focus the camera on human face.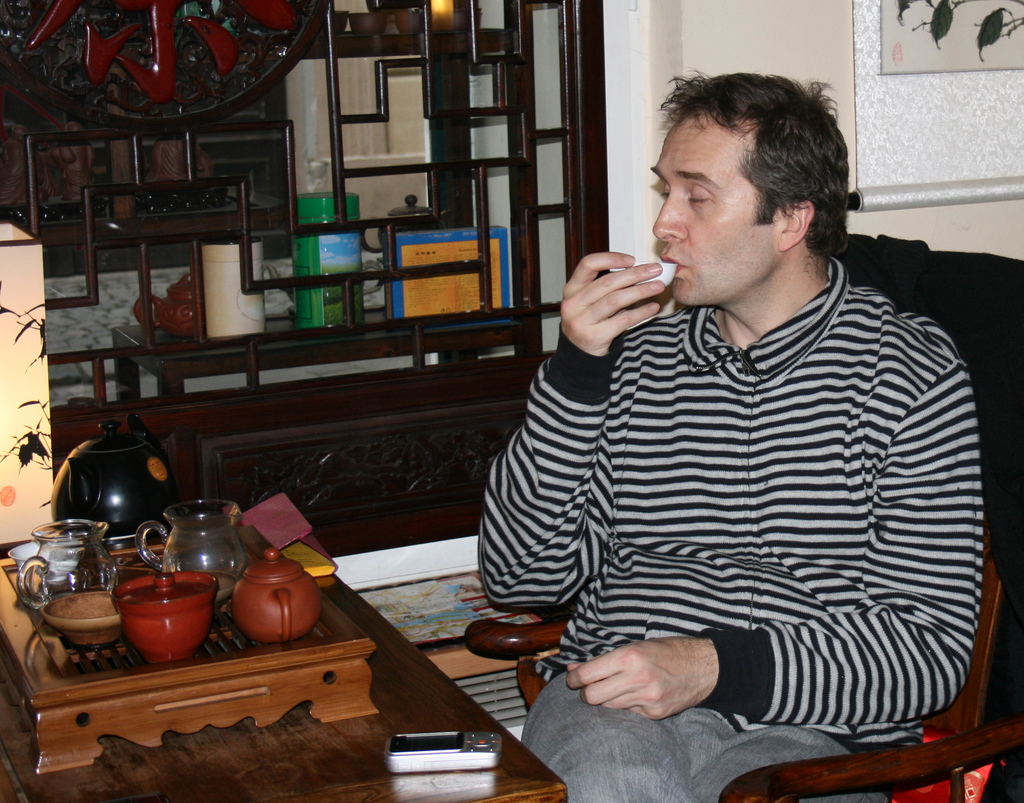
Focus region: 652, 118, 781, 307.
